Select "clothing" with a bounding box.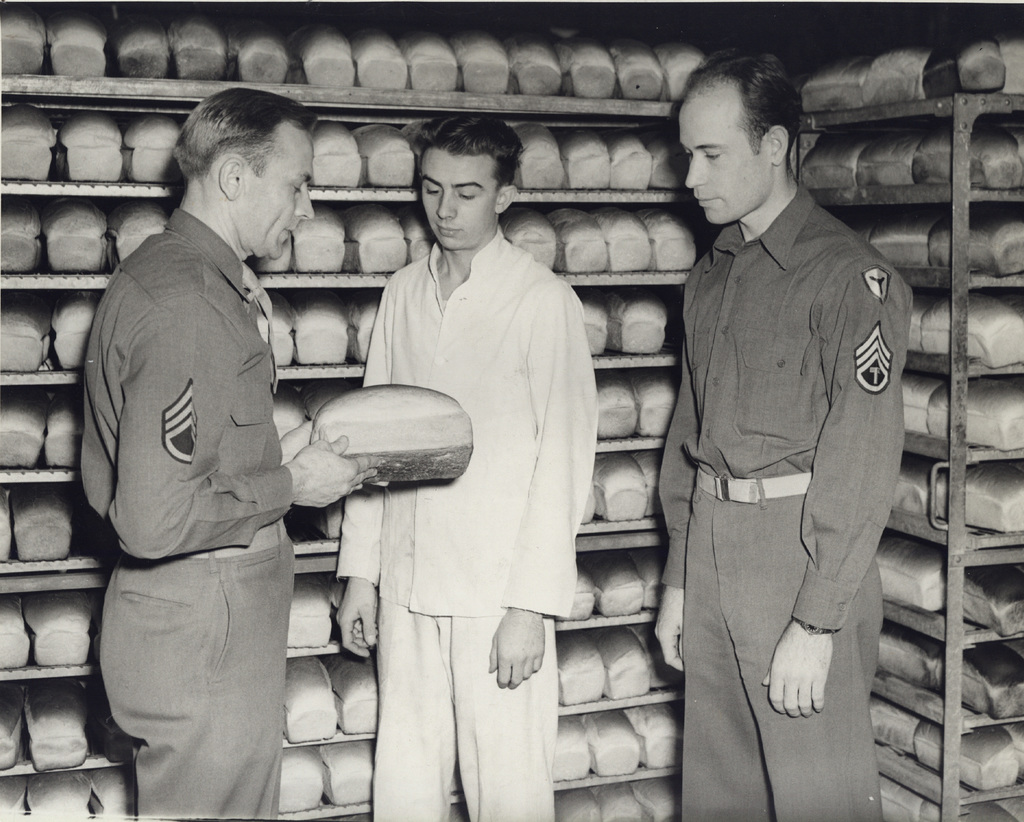
bbox=[659, 184, 911, 821].
